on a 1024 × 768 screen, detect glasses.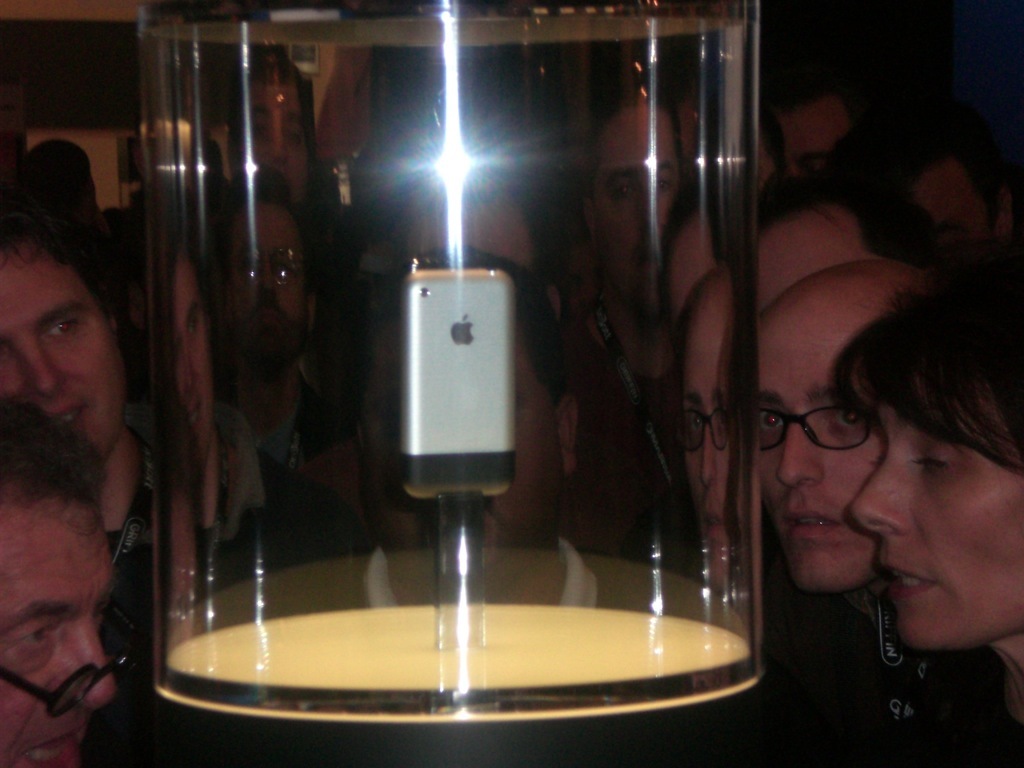
box=[0, 602, 151, 714].
